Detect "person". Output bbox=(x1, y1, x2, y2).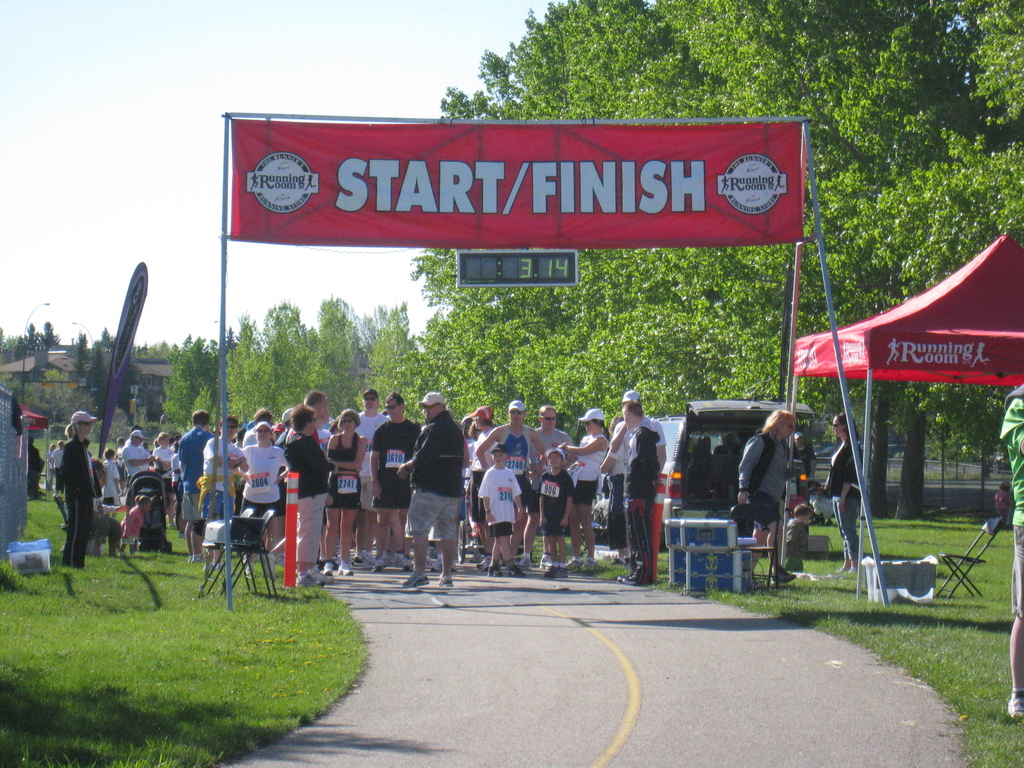
bbox=(712, 403, 797, 584).
